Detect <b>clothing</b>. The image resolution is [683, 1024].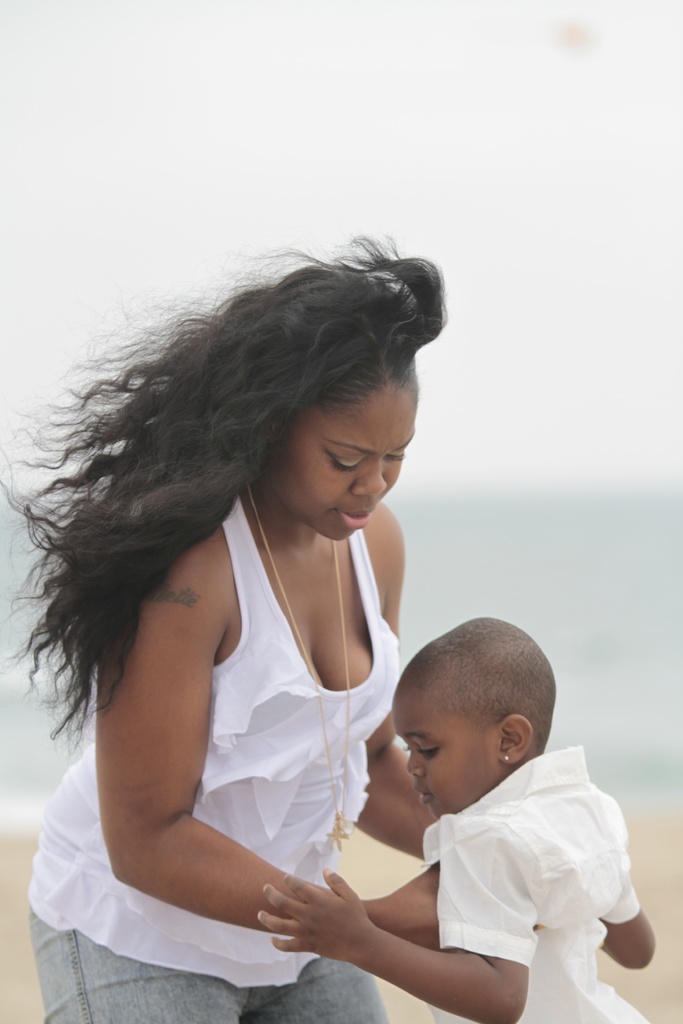
(x1=81, y1=446, x2=418, y2=951).
